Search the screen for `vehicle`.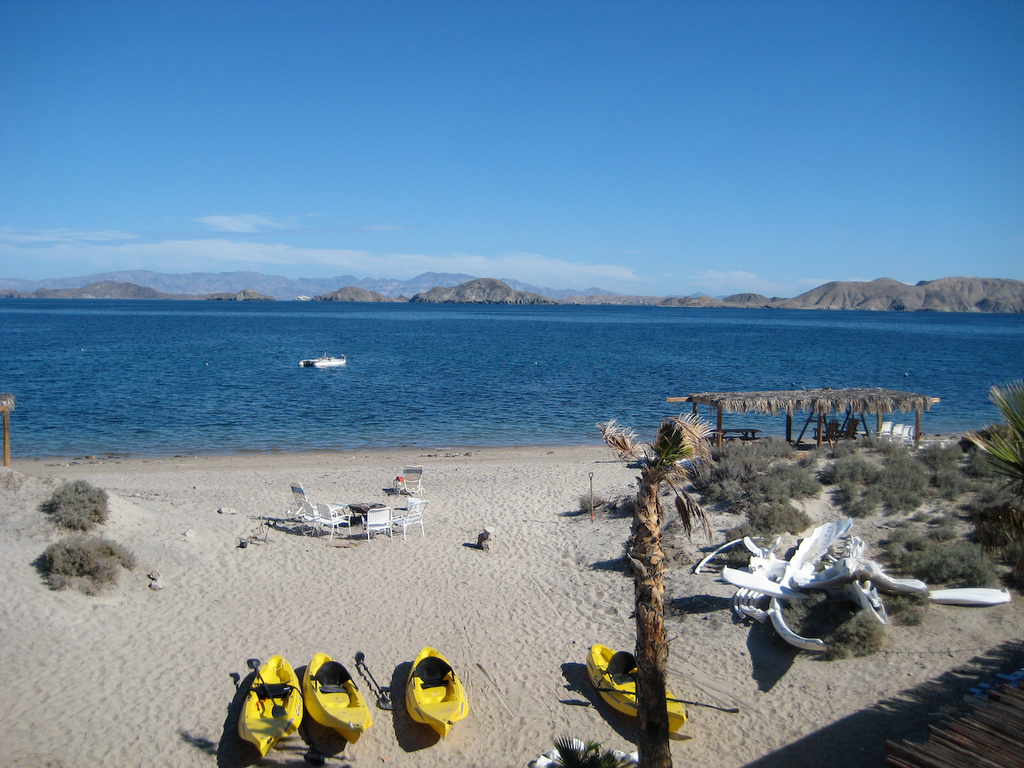
Found at (295,346,350,378).
